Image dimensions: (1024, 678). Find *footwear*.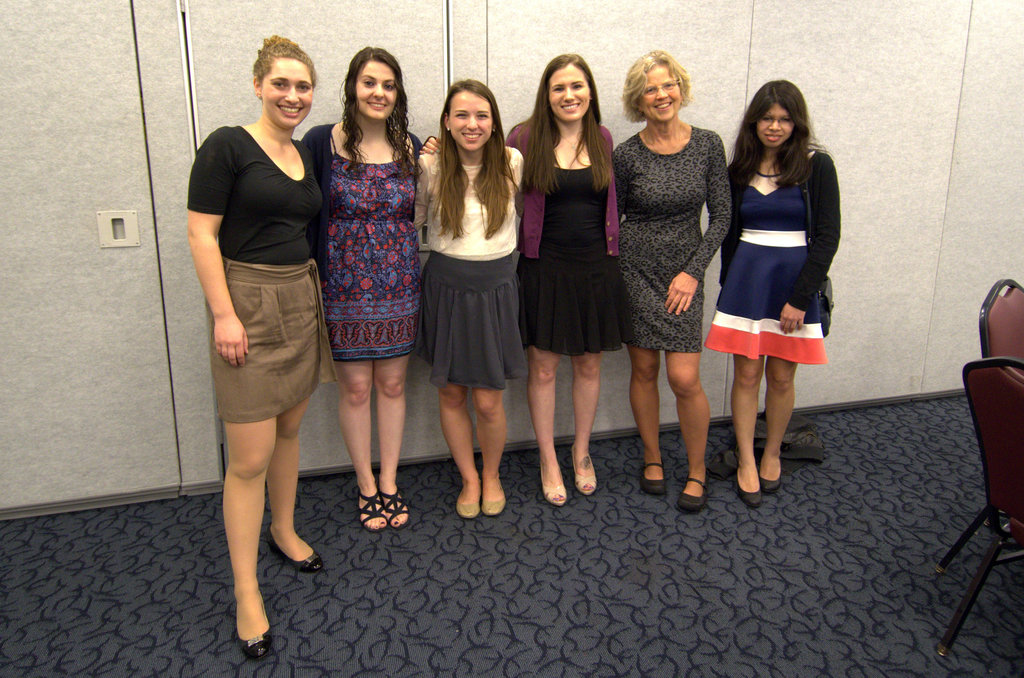
pyautogui.locateOnScreen(644, 459, 665, 493).
